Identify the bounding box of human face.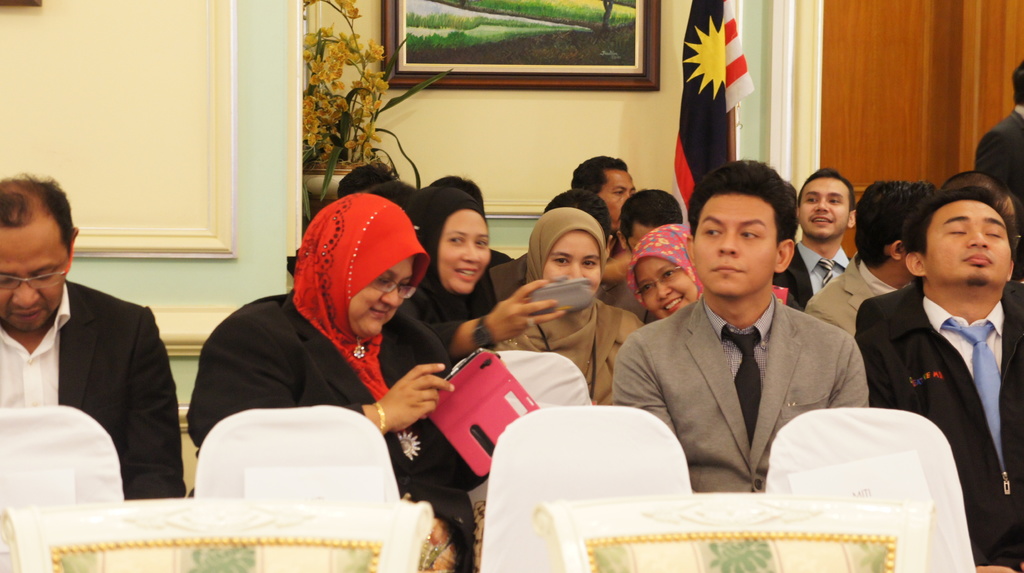
box=[595, 168, 637, 231].
